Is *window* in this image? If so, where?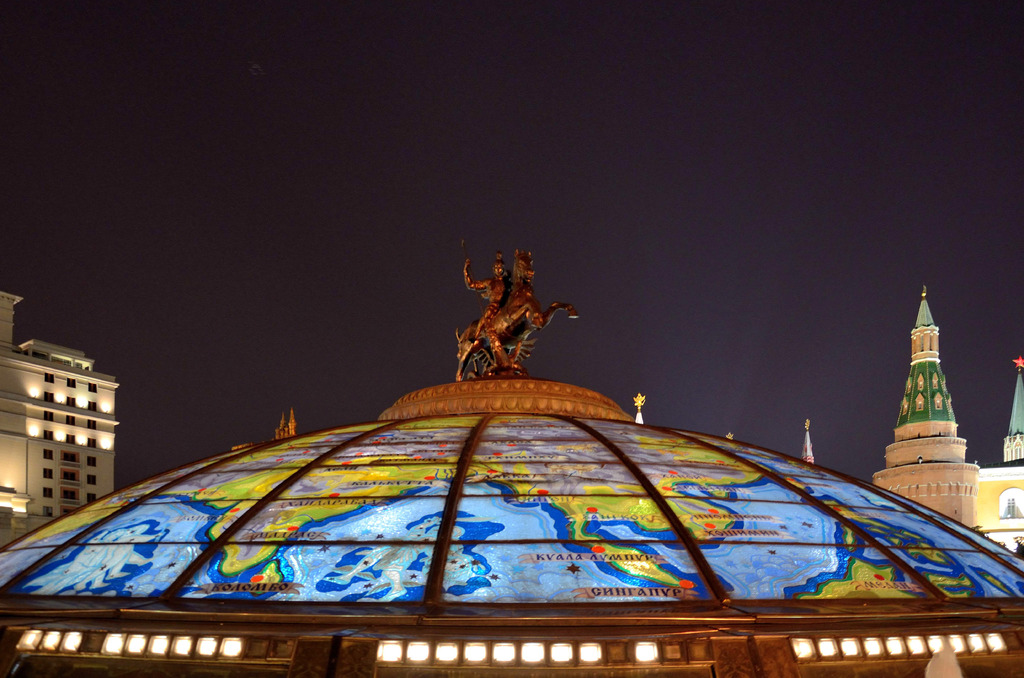
Yes, at l=86, t=439, r=96, b=447.
